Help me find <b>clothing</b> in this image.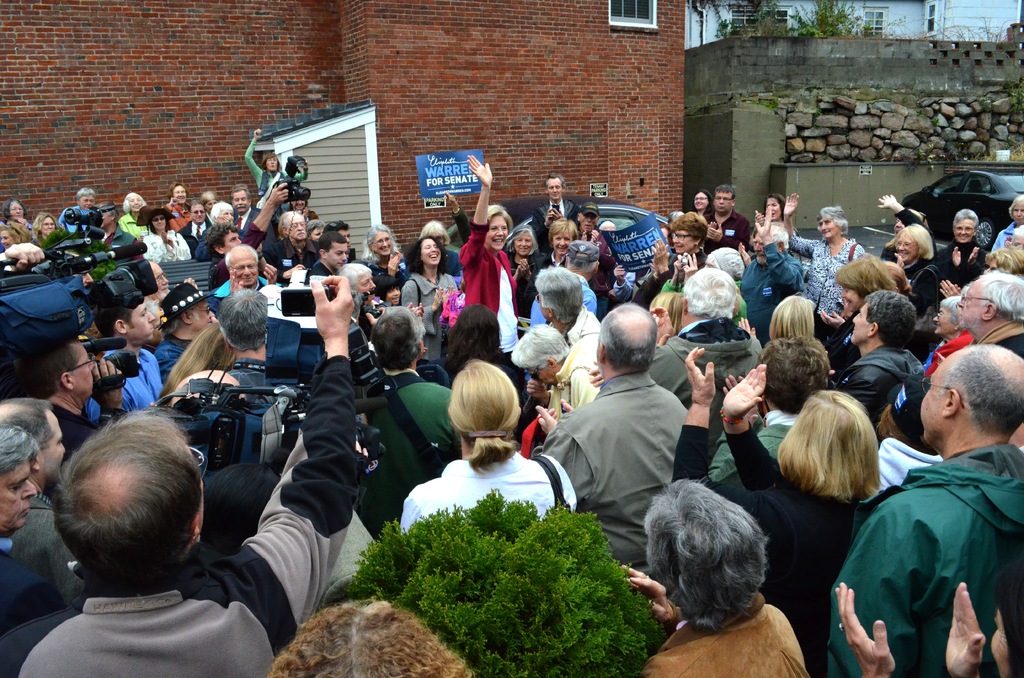
Found it: crop(0, 357, 356, 677).
